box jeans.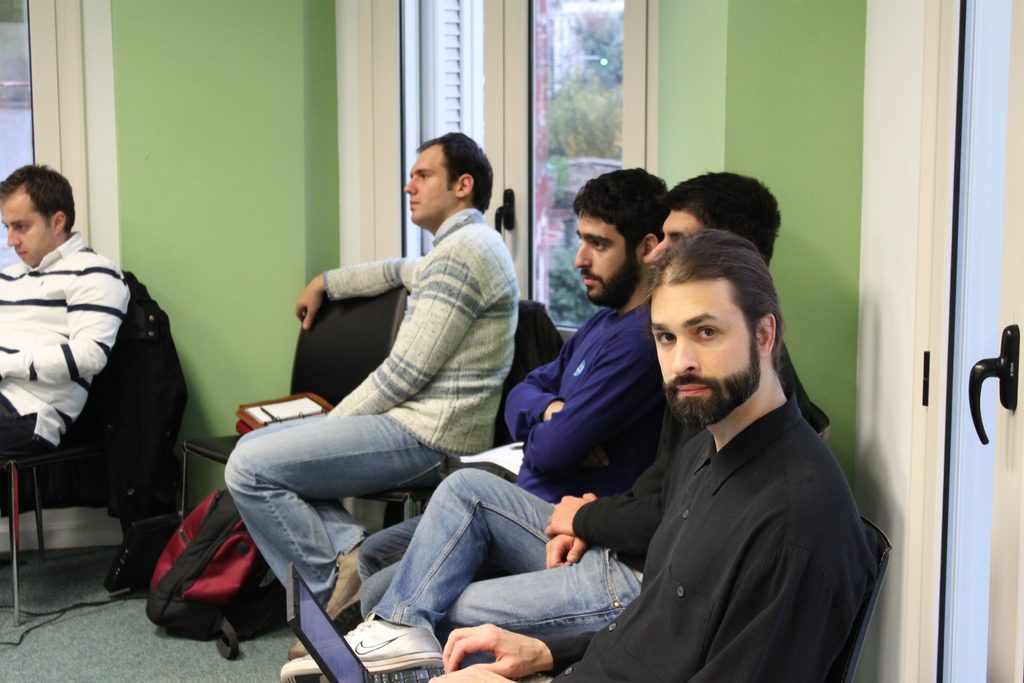
bbox=[388, 494, 635, 666].
